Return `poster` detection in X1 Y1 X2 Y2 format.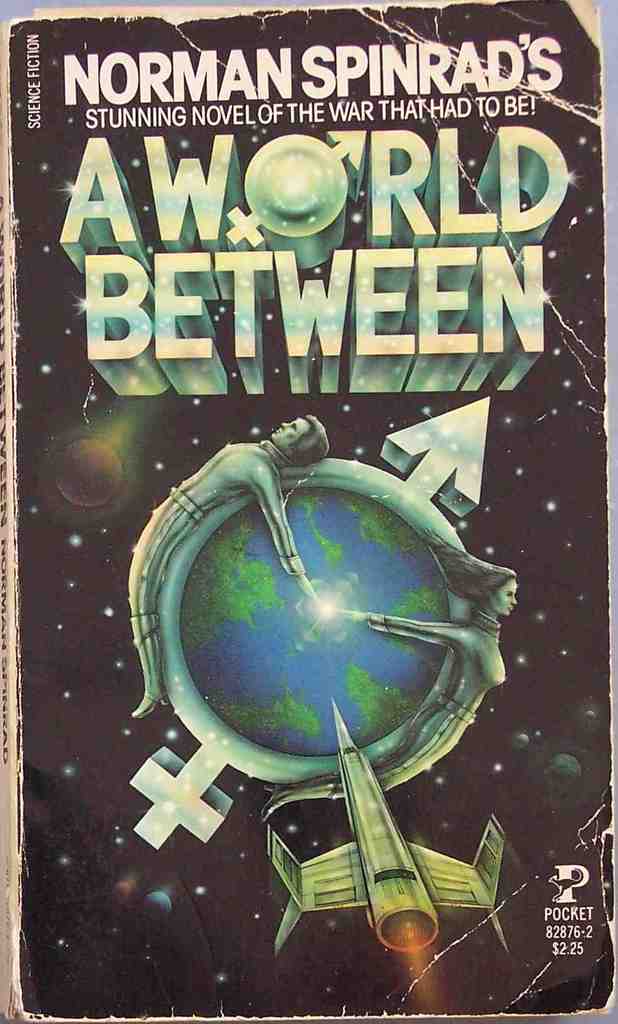
0 0 617 1023.
